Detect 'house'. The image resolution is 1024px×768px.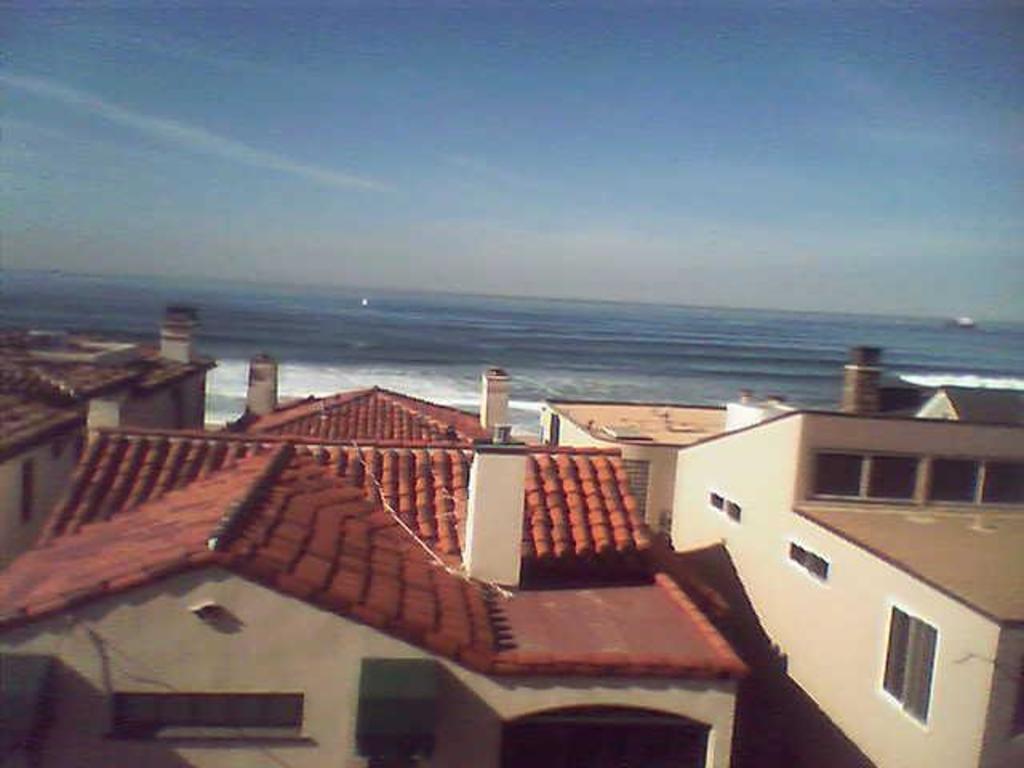
(0, 294, 221, 566).
